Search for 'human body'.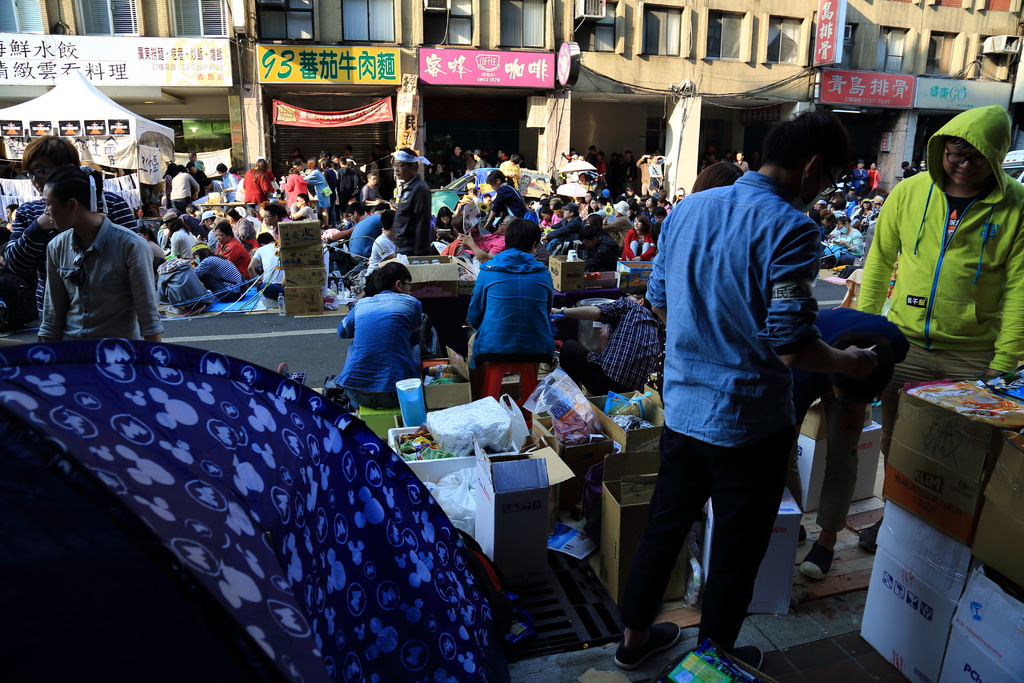
Found at bbox(854, 106, 1020, 555).
